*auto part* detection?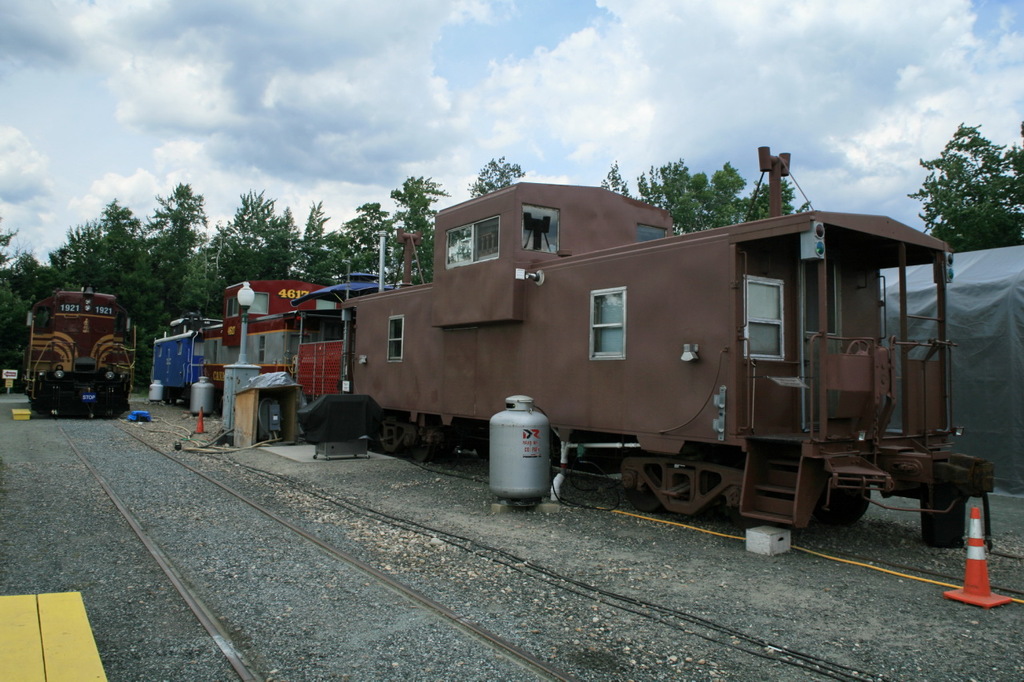
<box>10,406,30,420</box>
